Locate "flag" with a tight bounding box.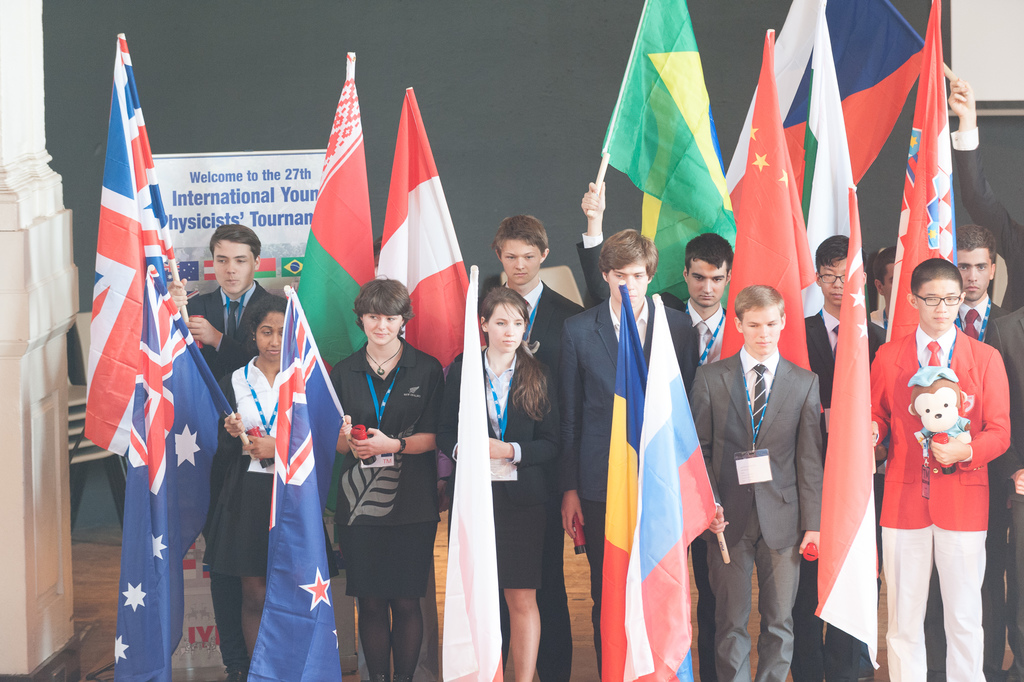
select_region(436, 269, 504, 681).
